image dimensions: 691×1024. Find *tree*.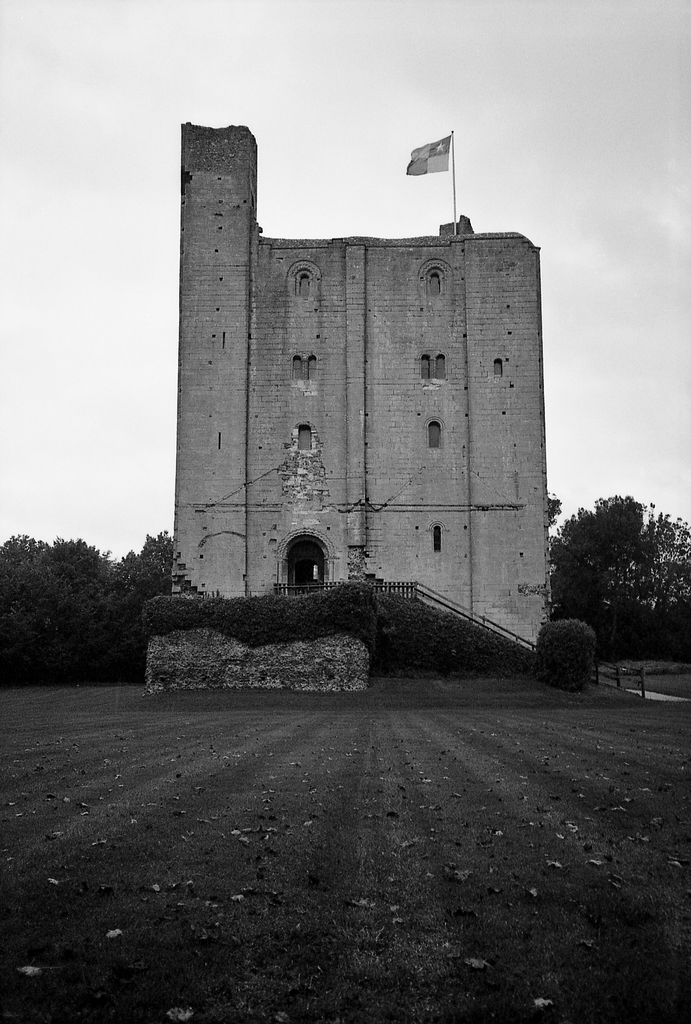
<region>549, 493, 690, 657</region>.
